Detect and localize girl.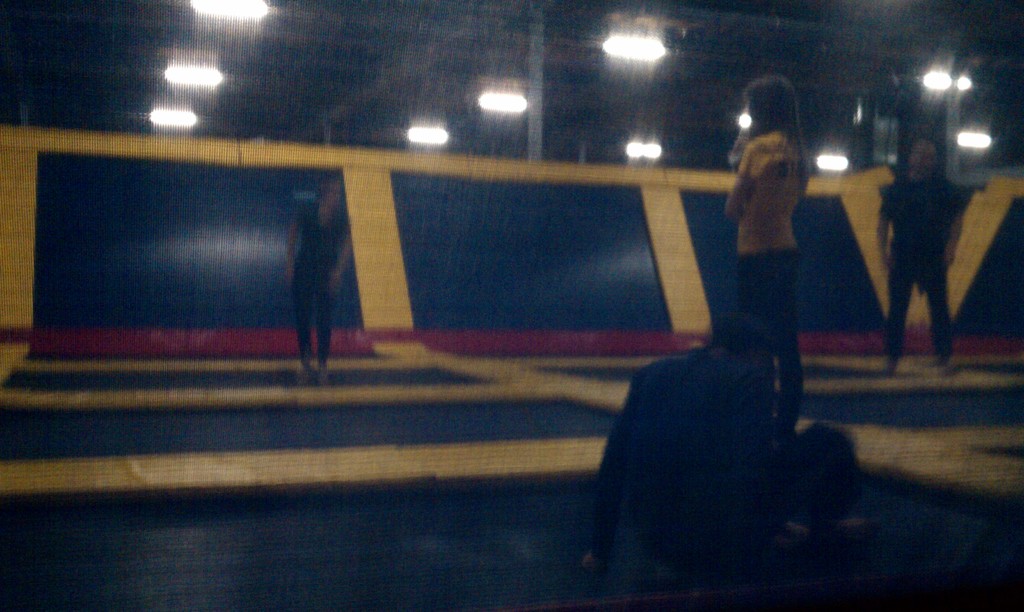
Localized at x1=726, y1=75, x2=804, y2=437.
